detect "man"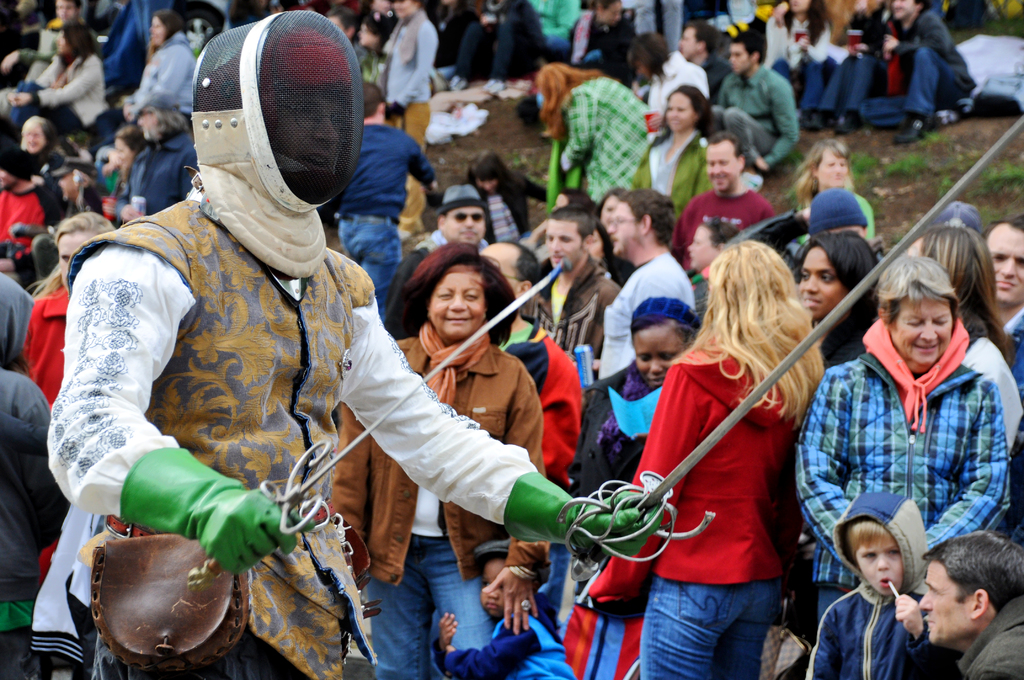
[713,33,807,184]
